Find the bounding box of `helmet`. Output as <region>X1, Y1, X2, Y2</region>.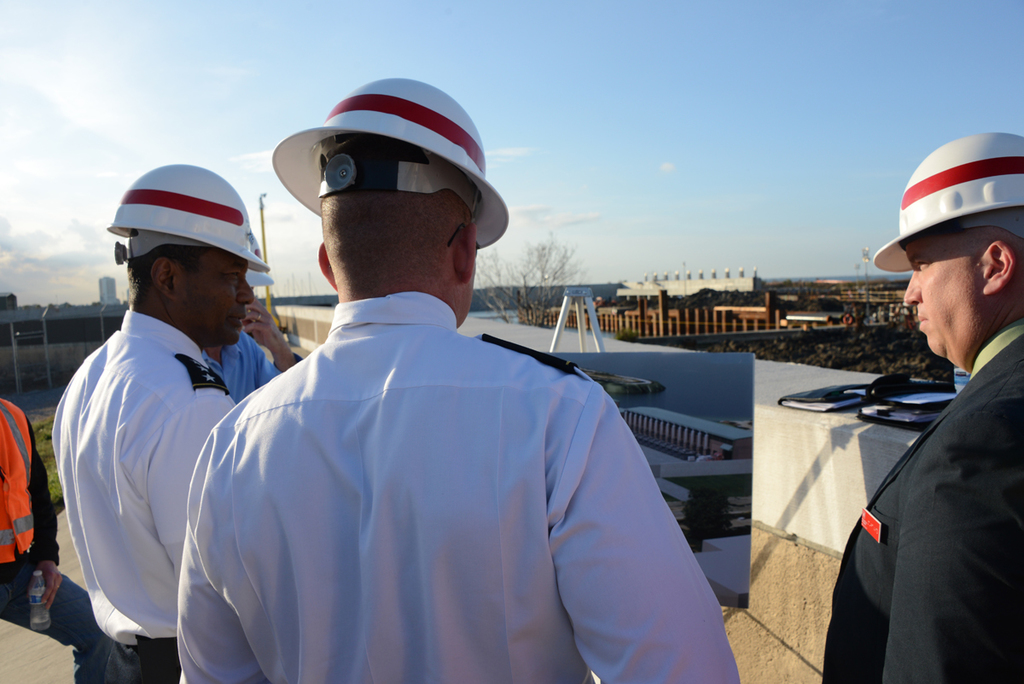
<region>281, 57, 488, 255</region>.
